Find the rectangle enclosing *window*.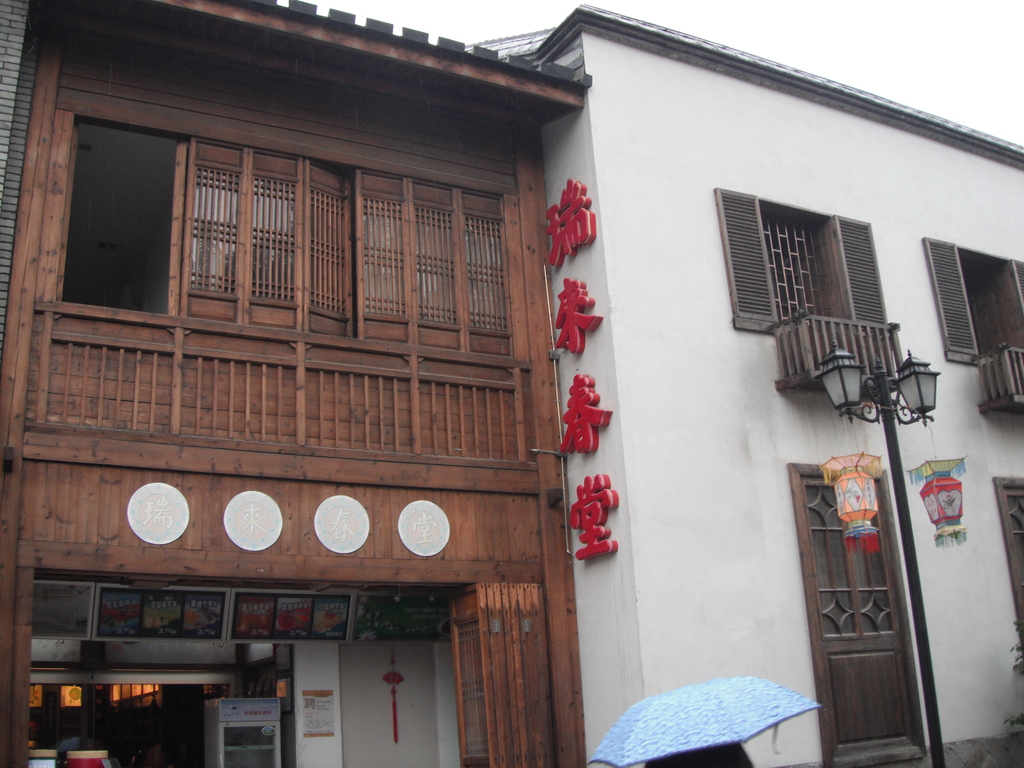
region(310, 161, 361, 345).
